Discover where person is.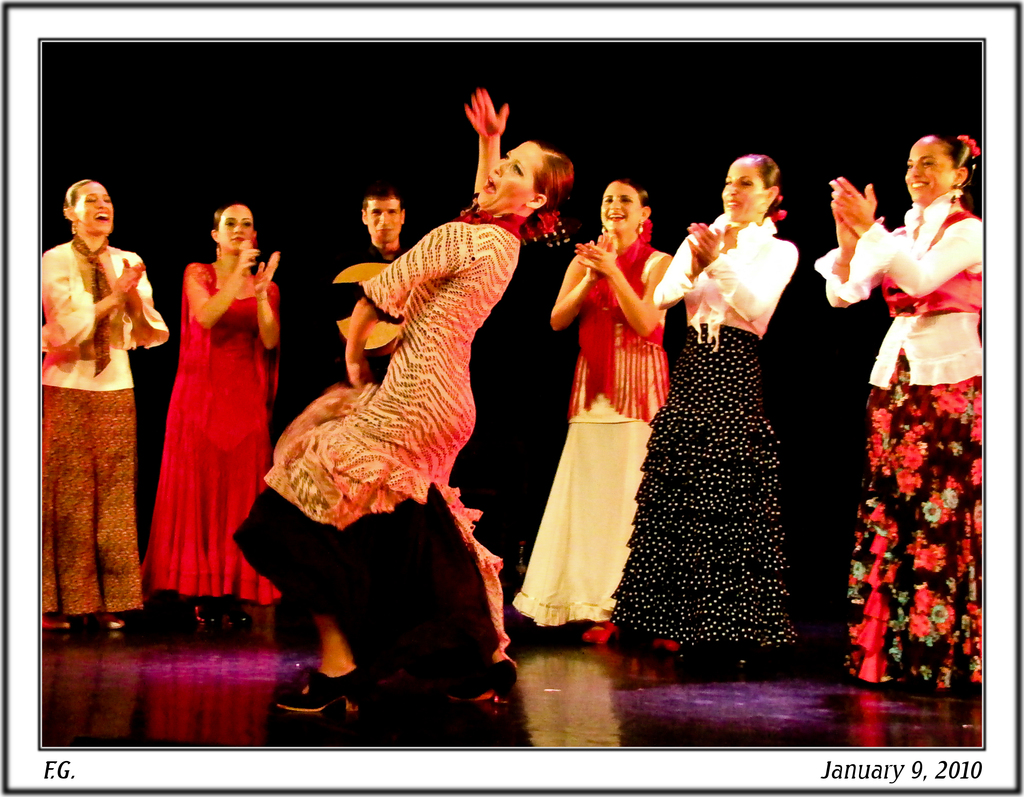
Discovered at bbox=(228, 79, 575, 721).
